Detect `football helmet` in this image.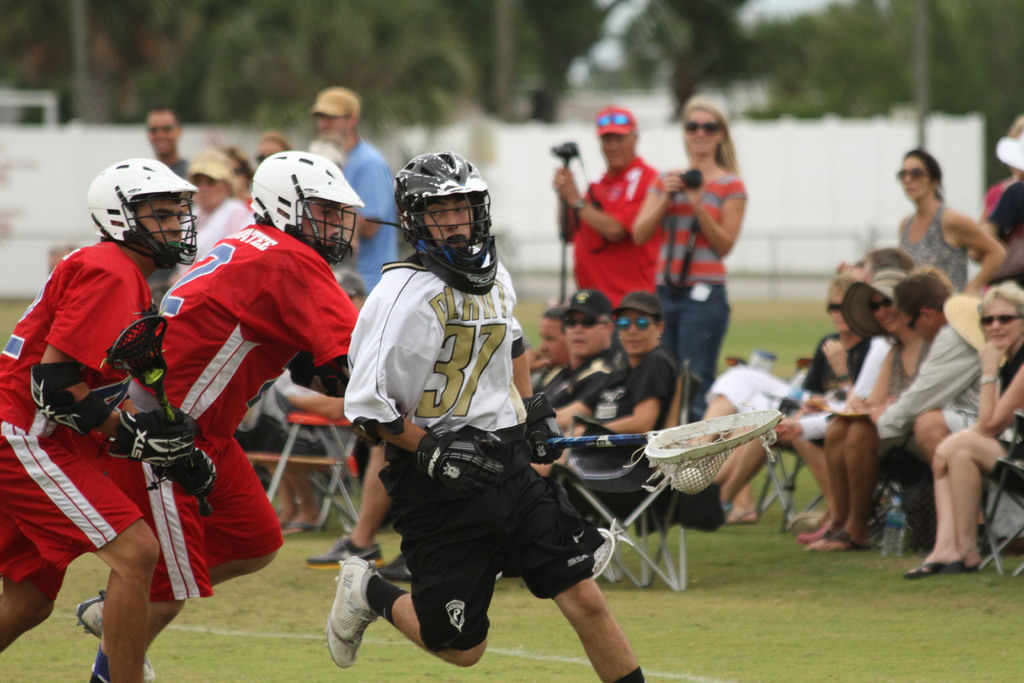
Detection: <region>84, 161, 207, 267</region>.
